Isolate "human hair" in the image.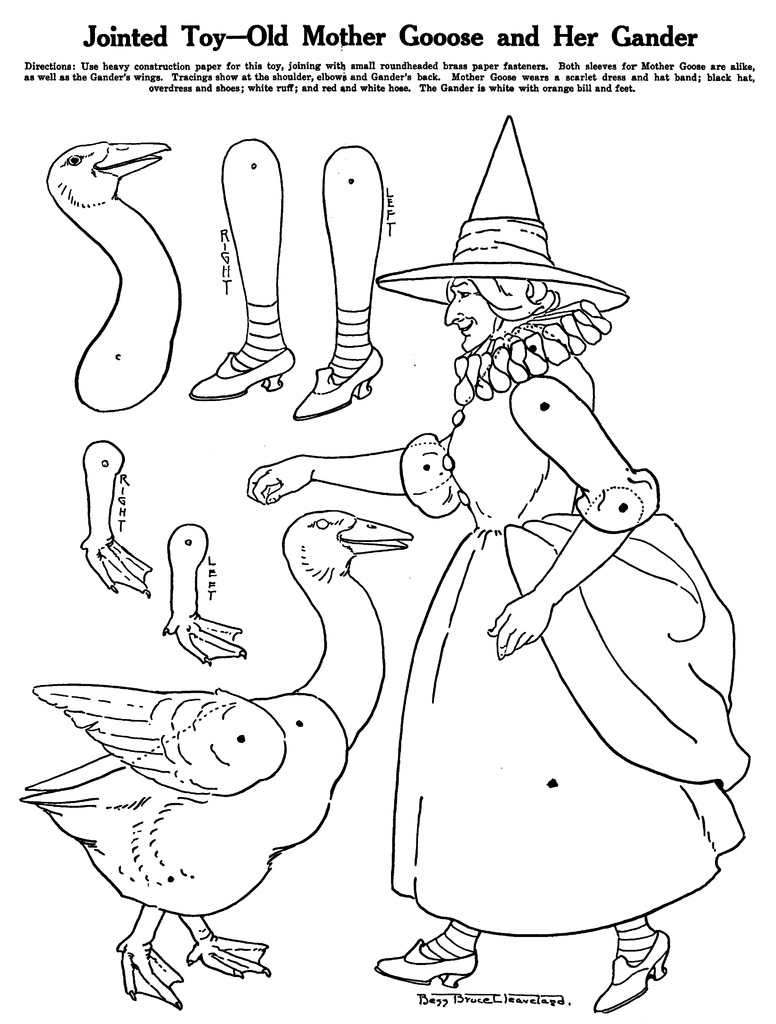
Isolated region: [x1=444, y1=268, x2=554, y2=325].
